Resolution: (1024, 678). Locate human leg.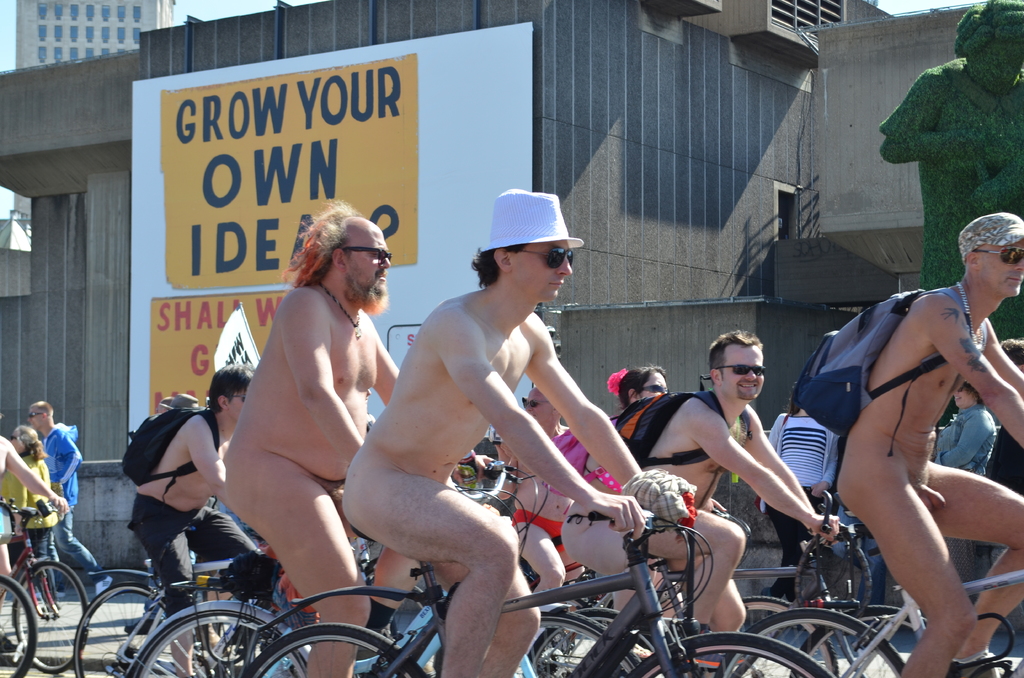
l=188, t=517, r=267, b=651.
